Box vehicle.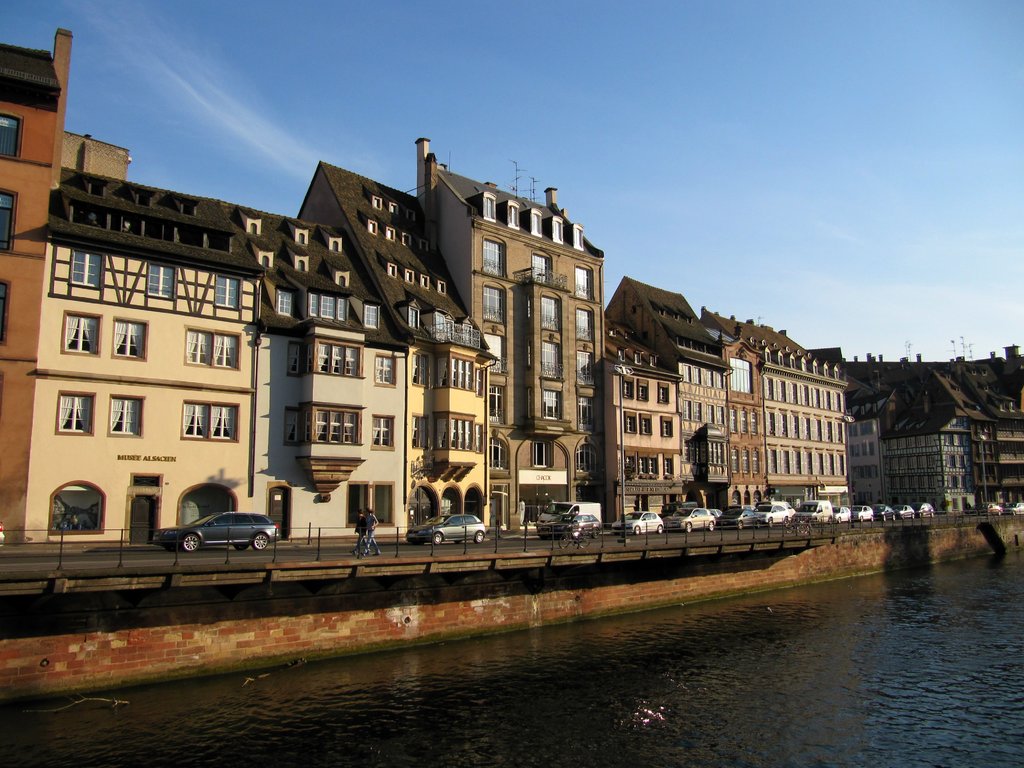
(left=669, top=505, right=721, bottom=536).
